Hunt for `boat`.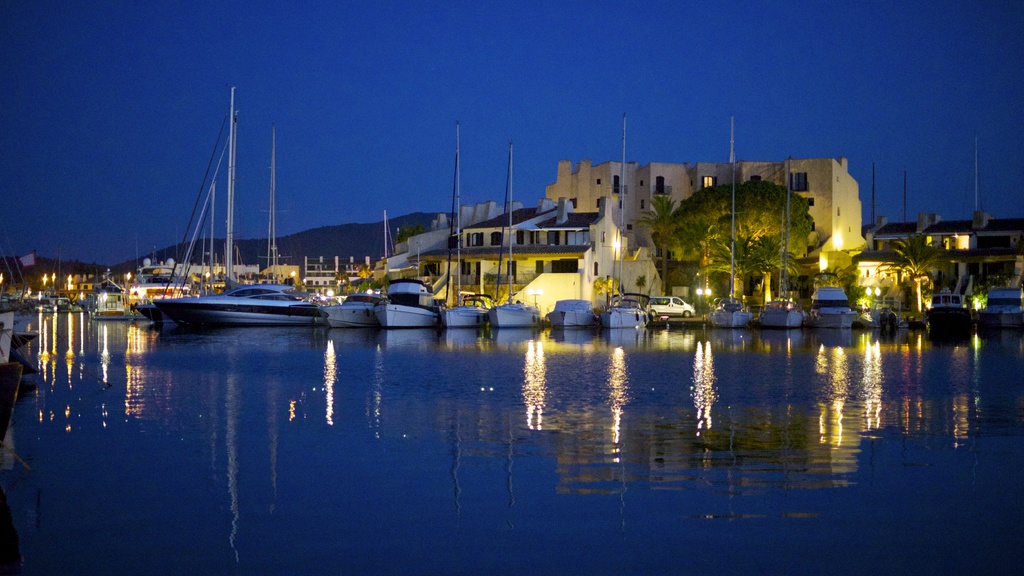
Hunted down at 712,116,751,327.
